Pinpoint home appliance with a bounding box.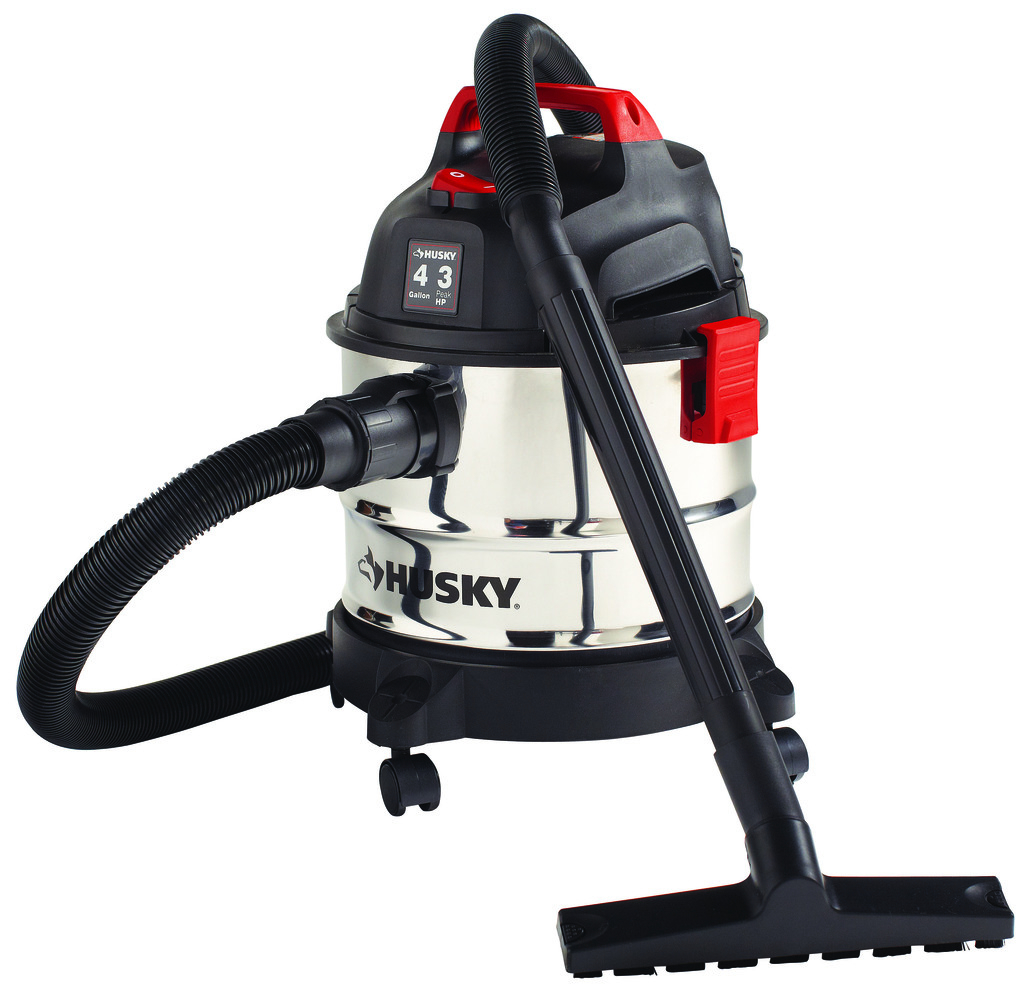
<box>116,42,894,899</box>.
